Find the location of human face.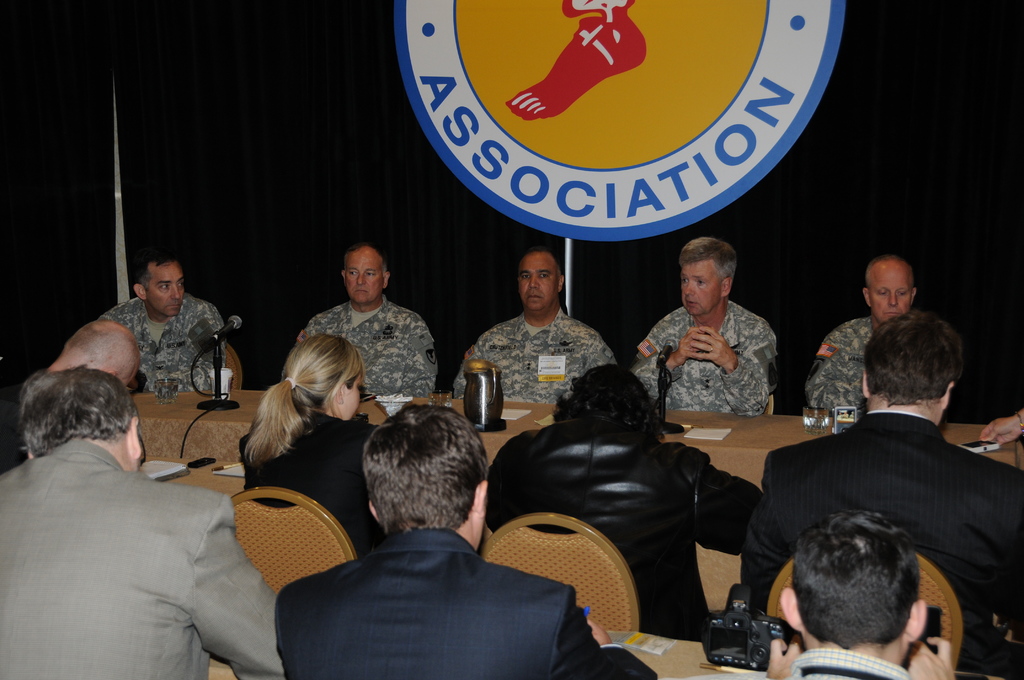
Location: <box>341,372,358,418</box>.
